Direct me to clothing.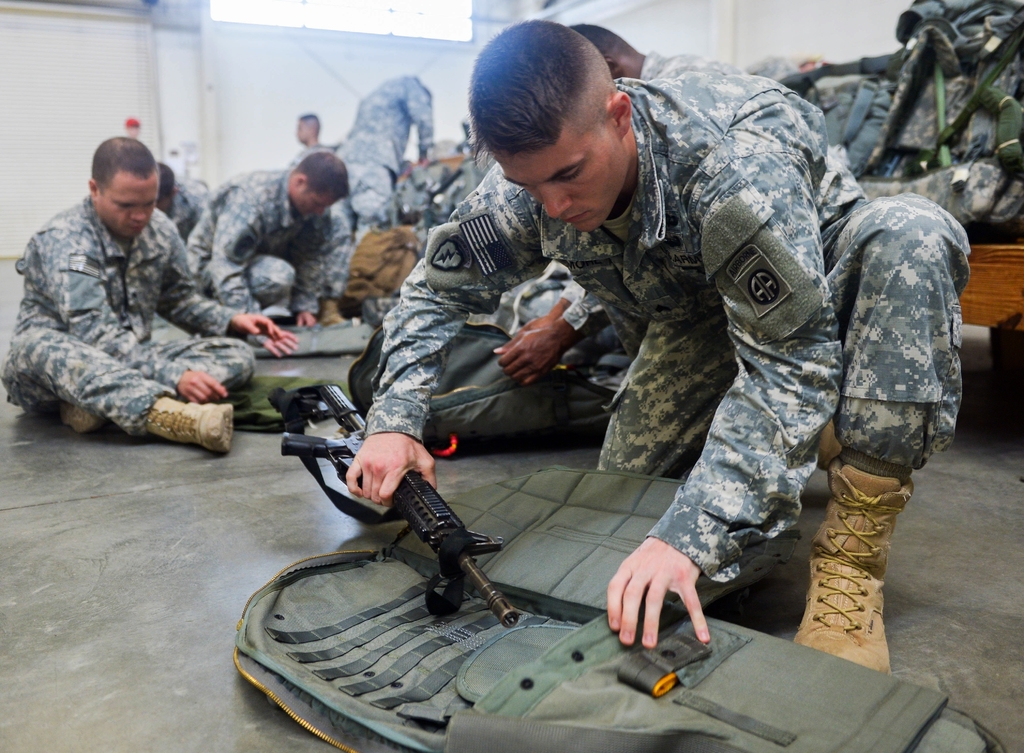
Direction: (319, 19, 945, 651).
